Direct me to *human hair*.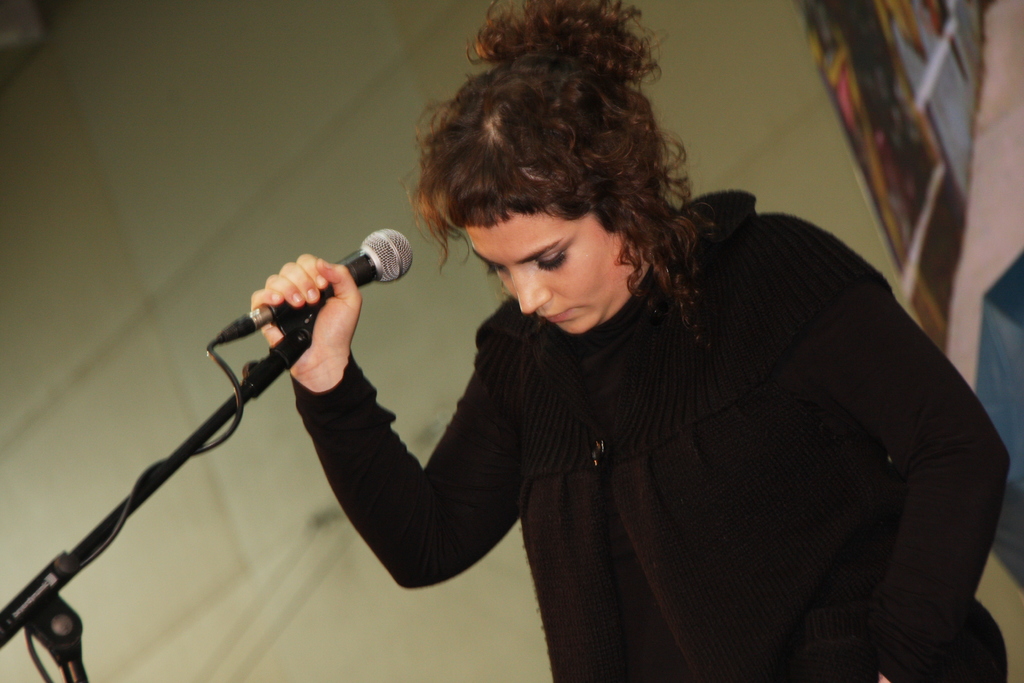
Direction: x1=437 y1=0 x2=694 y2=352.
